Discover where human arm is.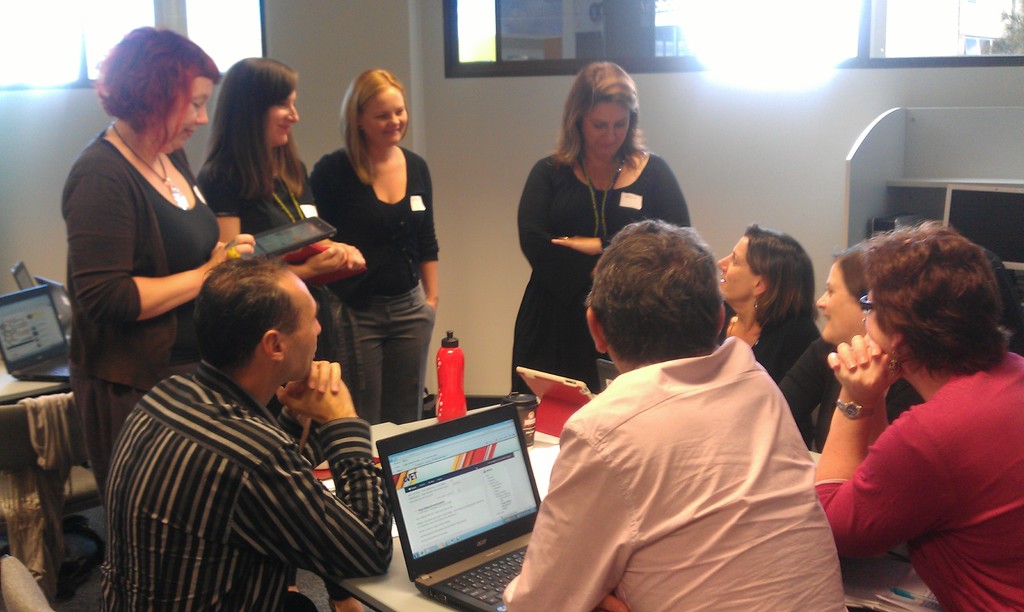
Discovered at (x1=493, y1=421, x2=628, y2=611).
